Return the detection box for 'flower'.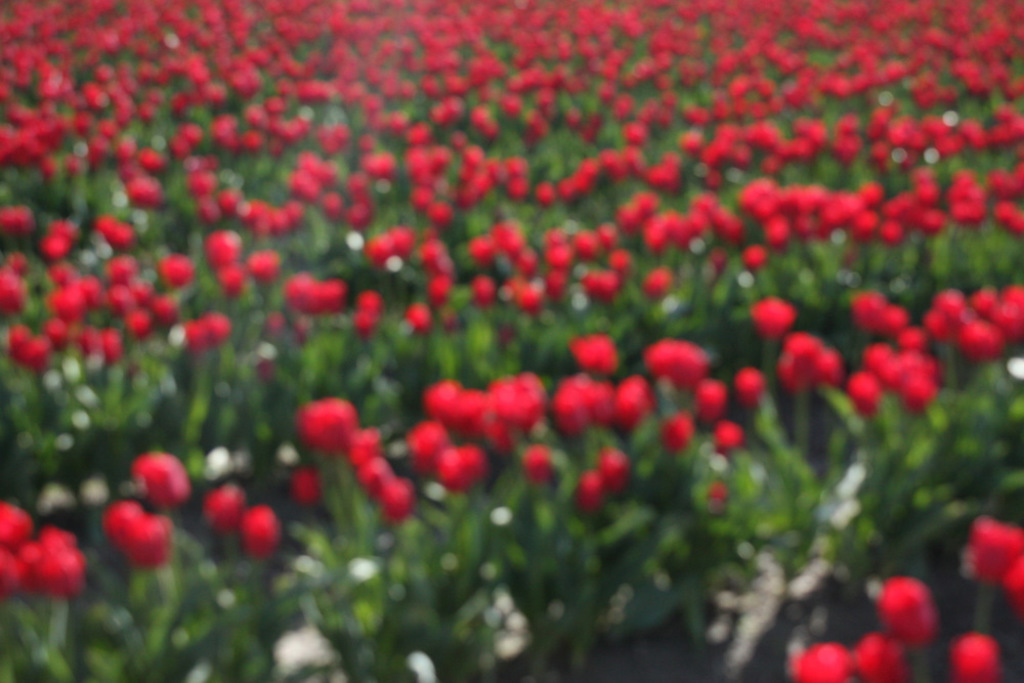
(657, 403, 695, 452).
